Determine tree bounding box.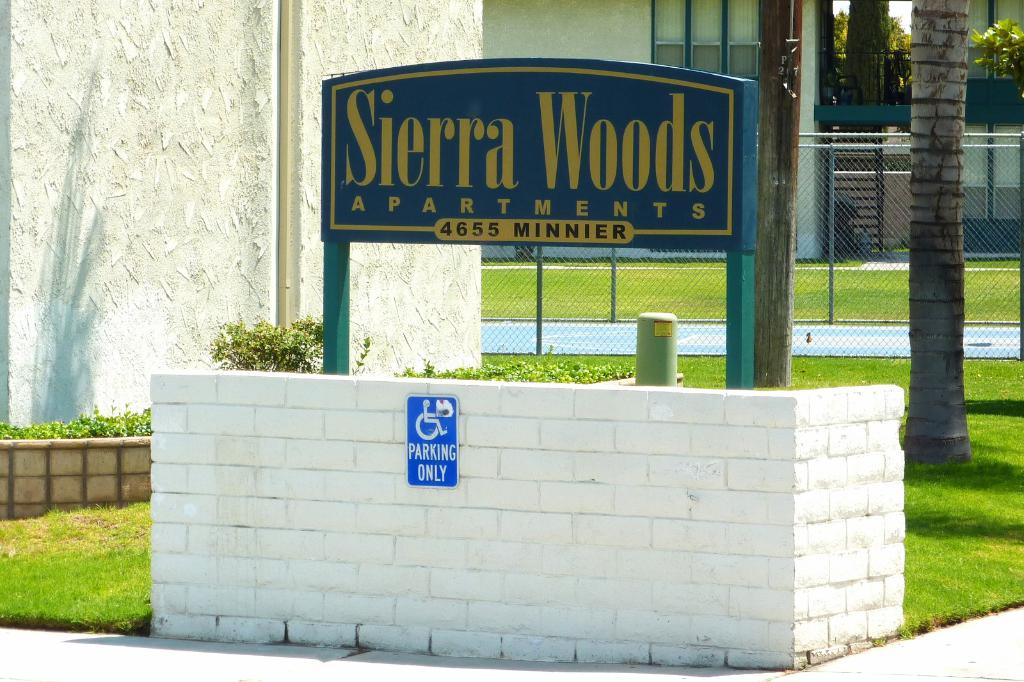
Determined: {"left": 842, "top": 1, "right": 893, "bottom": 103}.
